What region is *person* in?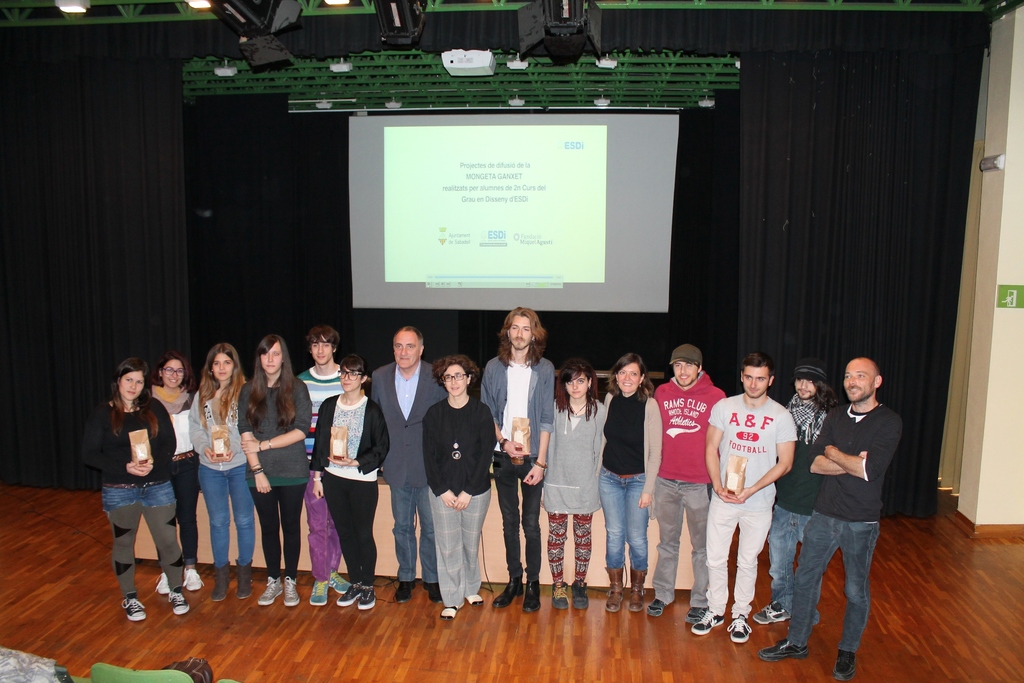
locate(600, 349, 661, 614).
